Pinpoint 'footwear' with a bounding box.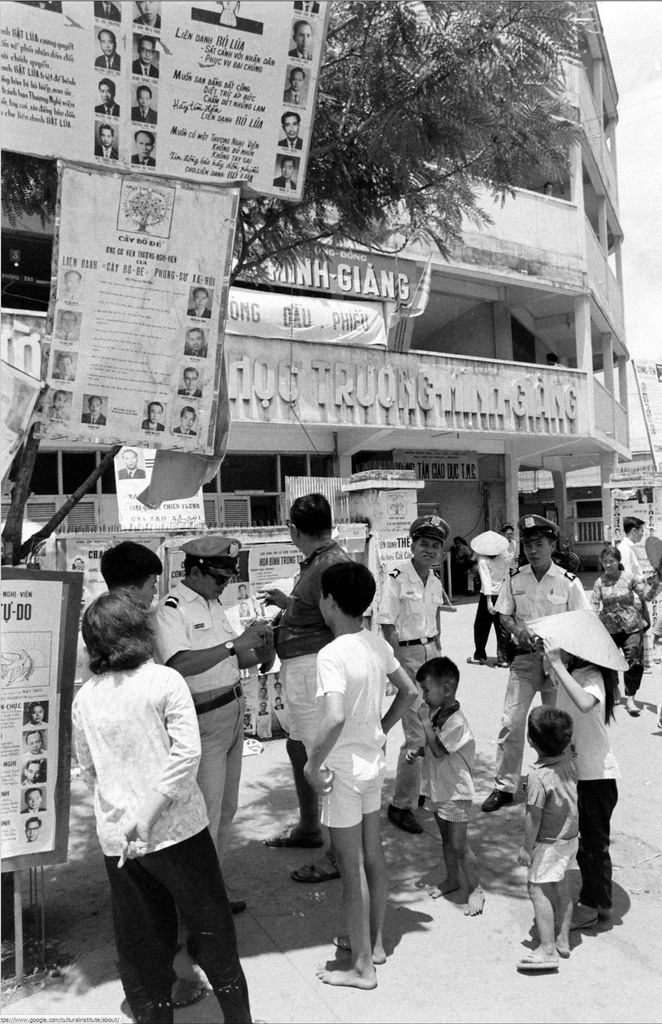
227,904,246,916.
